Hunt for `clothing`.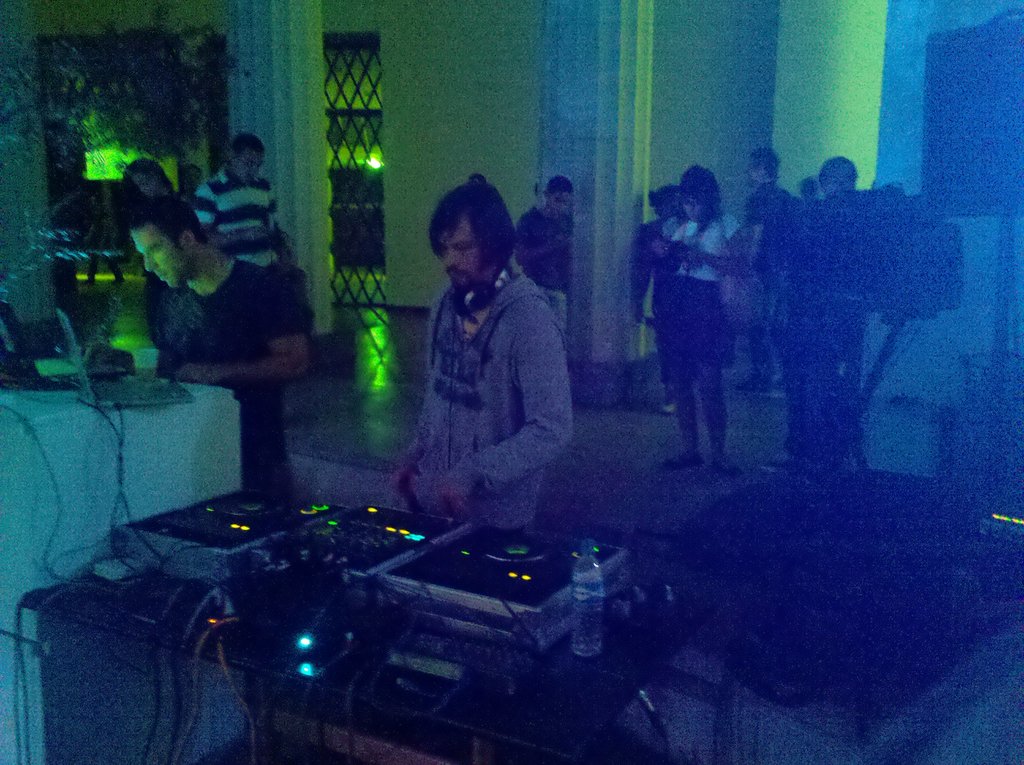
Hunted down at bbox=(163, 270, 308, 463).
